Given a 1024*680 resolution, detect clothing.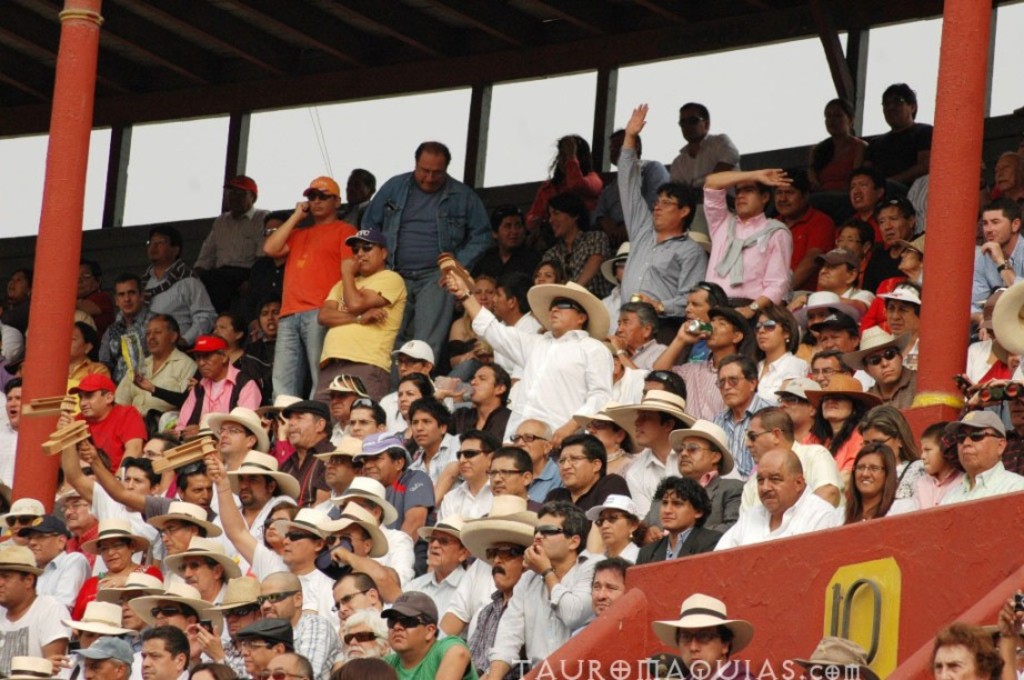
(left=608, top=153, right=663, bottom=234).
